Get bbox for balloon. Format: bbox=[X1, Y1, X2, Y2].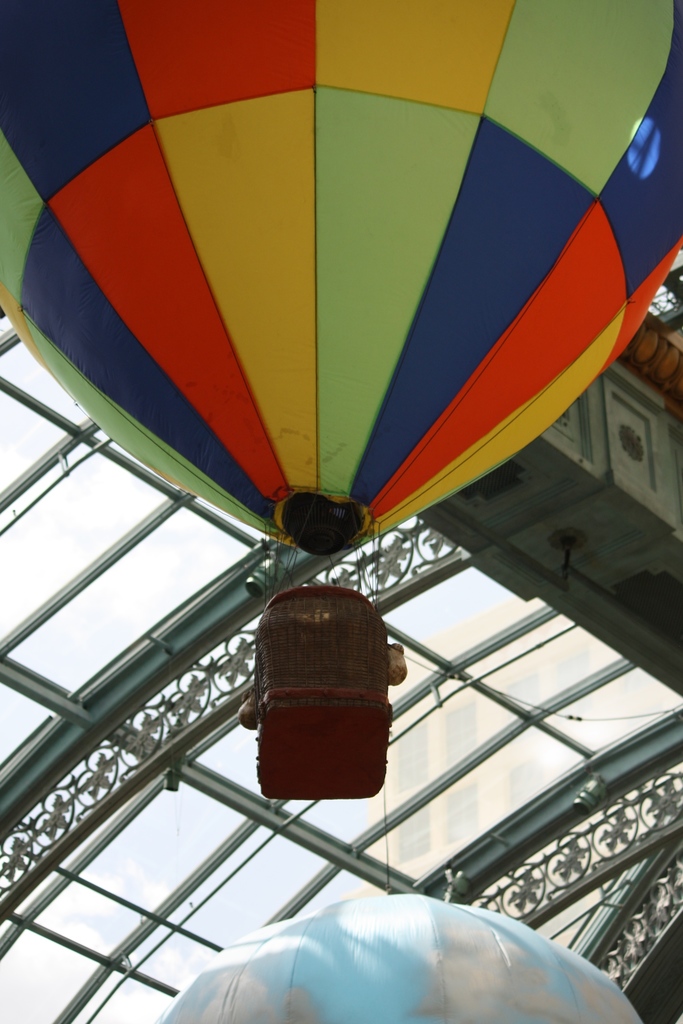
bbox=[0, 0, 682, 558].
